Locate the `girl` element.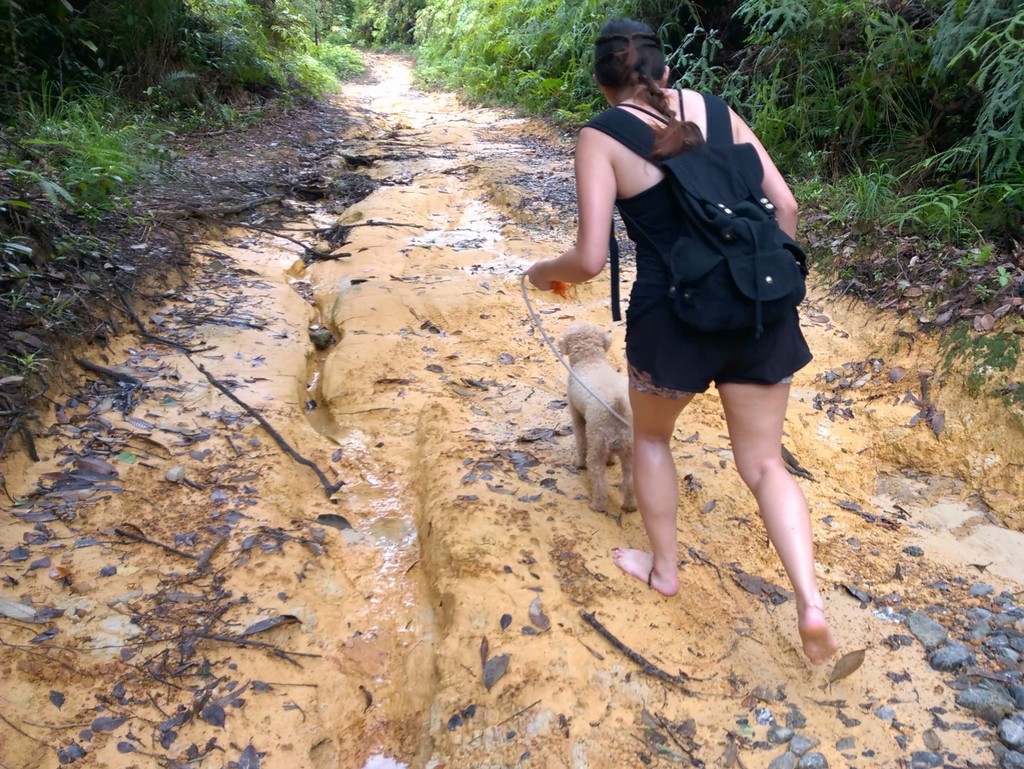
Element bbox: x1=528 y1=19 x2=836 y2=664.
